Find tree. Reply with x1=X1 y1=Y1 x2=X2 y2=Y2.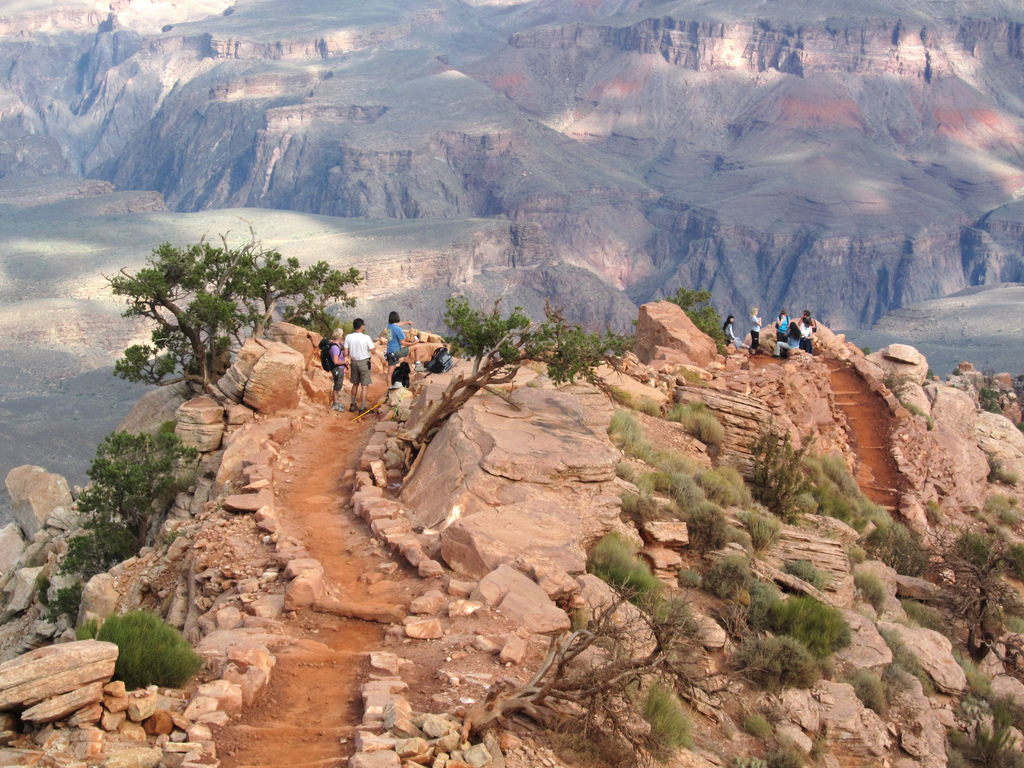
x1=112 y1=241 x2=358 y2=409.
